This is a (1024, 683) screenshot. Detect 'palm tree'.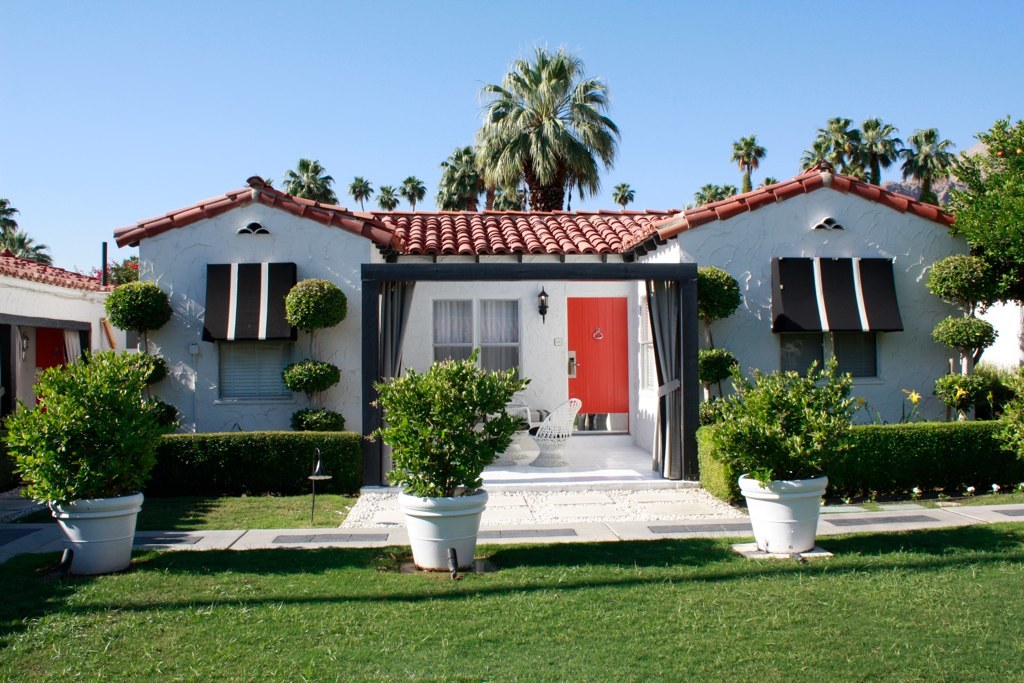
bbox=(349, 167, 365, 203).
